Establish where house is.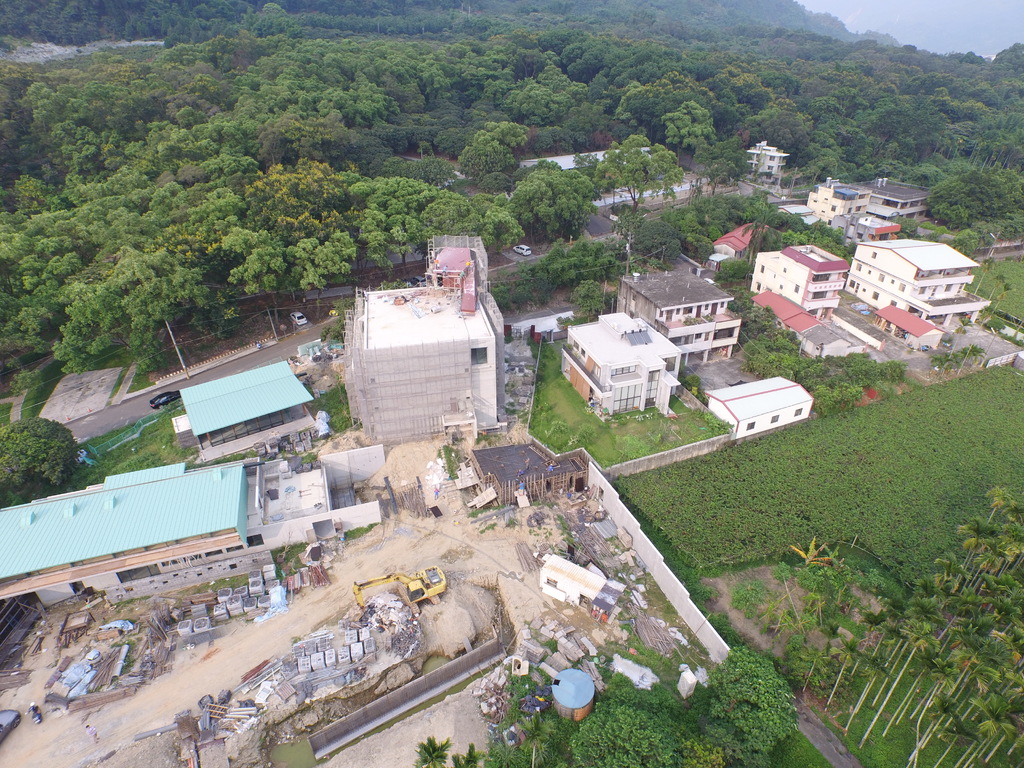
Established at [175, 359, 322, 460].
